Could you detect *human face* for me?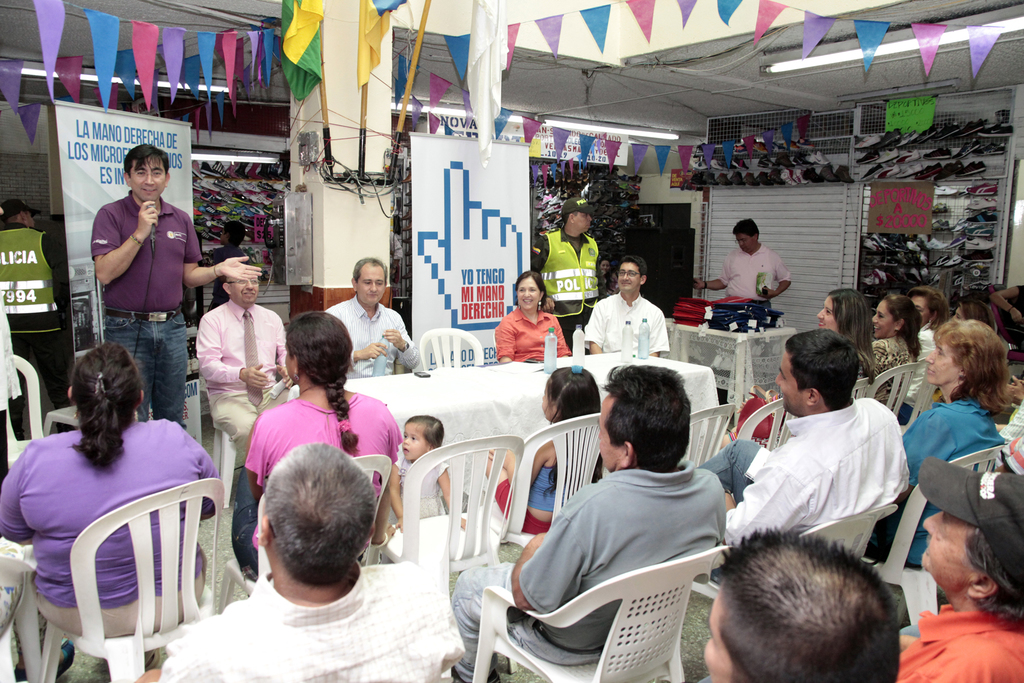
Detection result: 920:509:979:597.
